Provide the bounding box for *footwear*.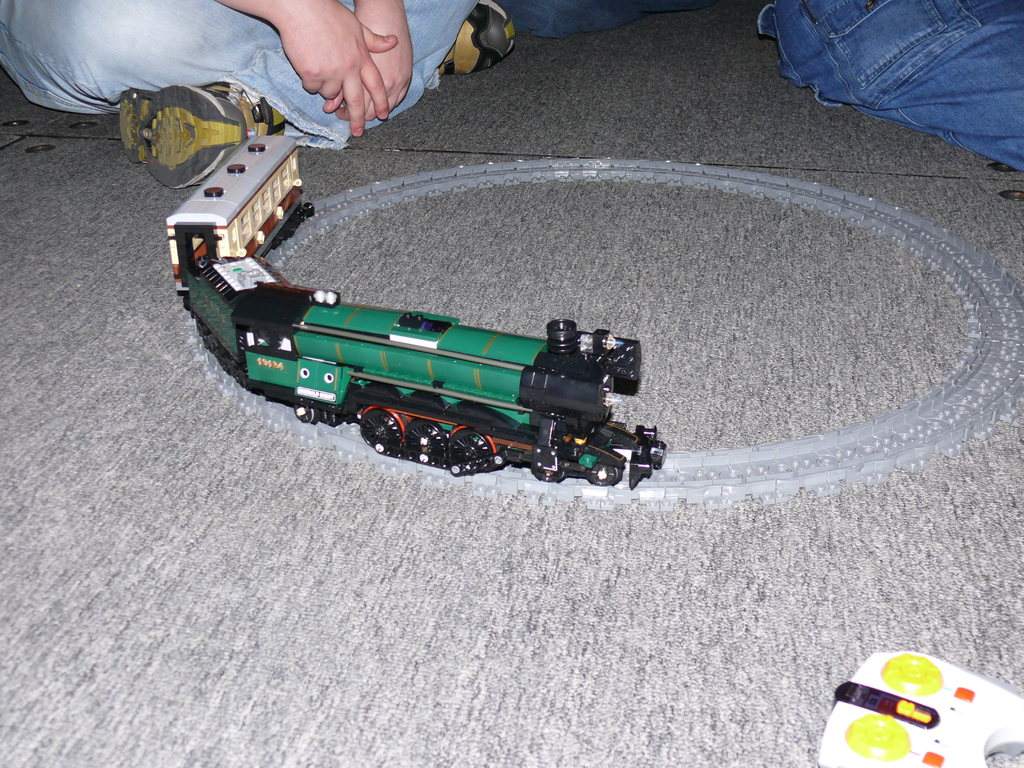
x1=118, y1=86, x2=282, y2=182.
